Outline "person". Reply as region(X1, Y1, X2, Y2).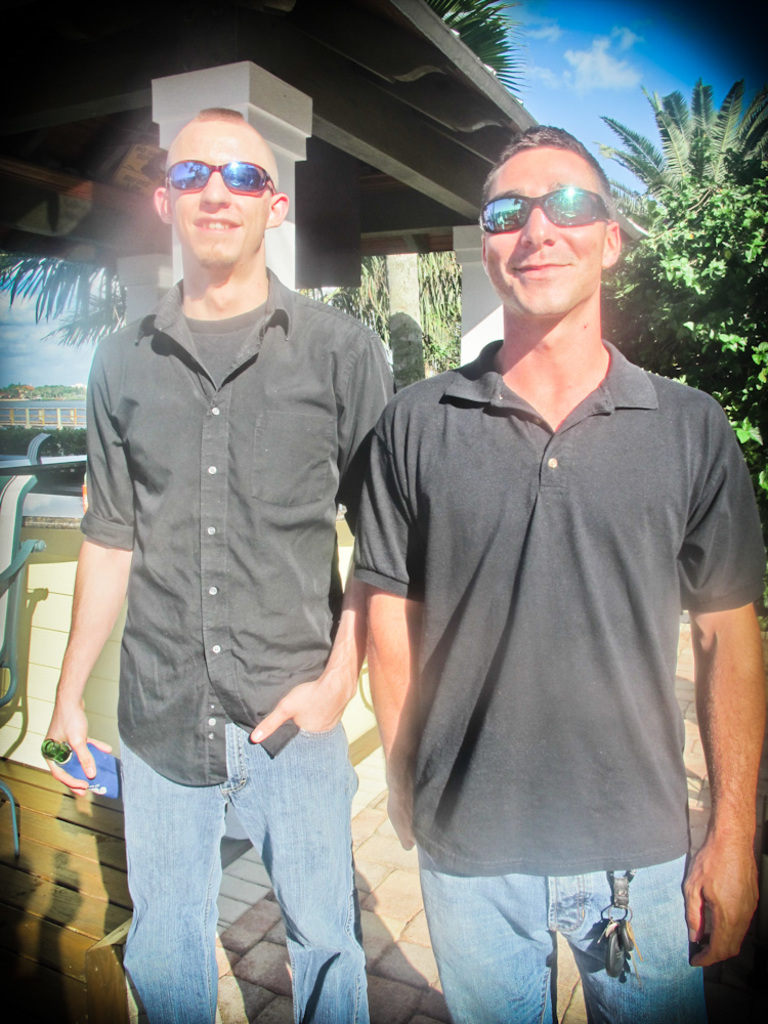
region(360, 128, 767, 1023).
